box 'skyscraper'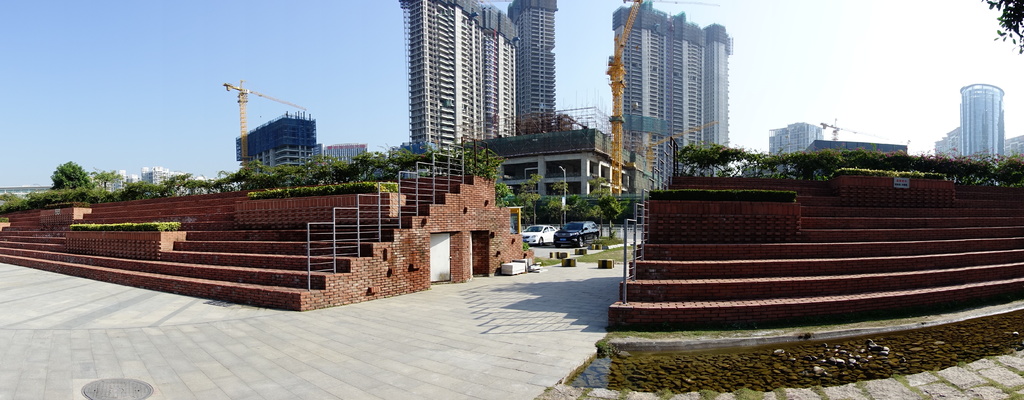
405/0/567/153
